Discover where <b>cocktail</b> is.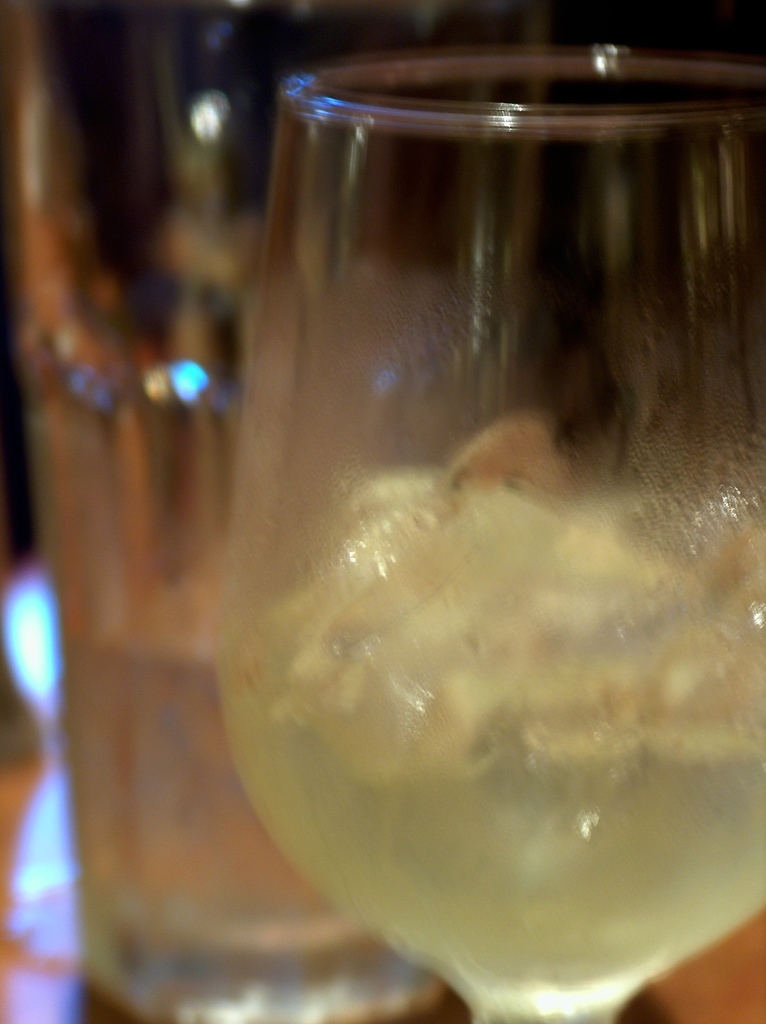
Discovered at (1,0,518,1023).
